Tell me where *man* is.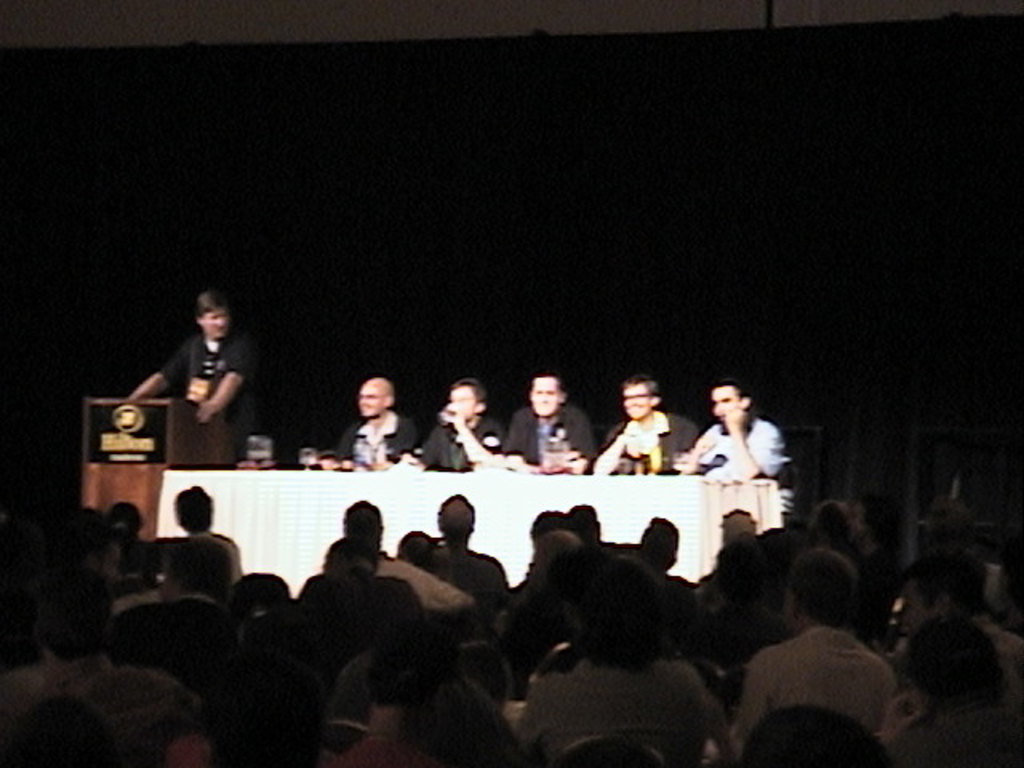
*man* is at [left=504, top=371, right=592, bottom=482].
